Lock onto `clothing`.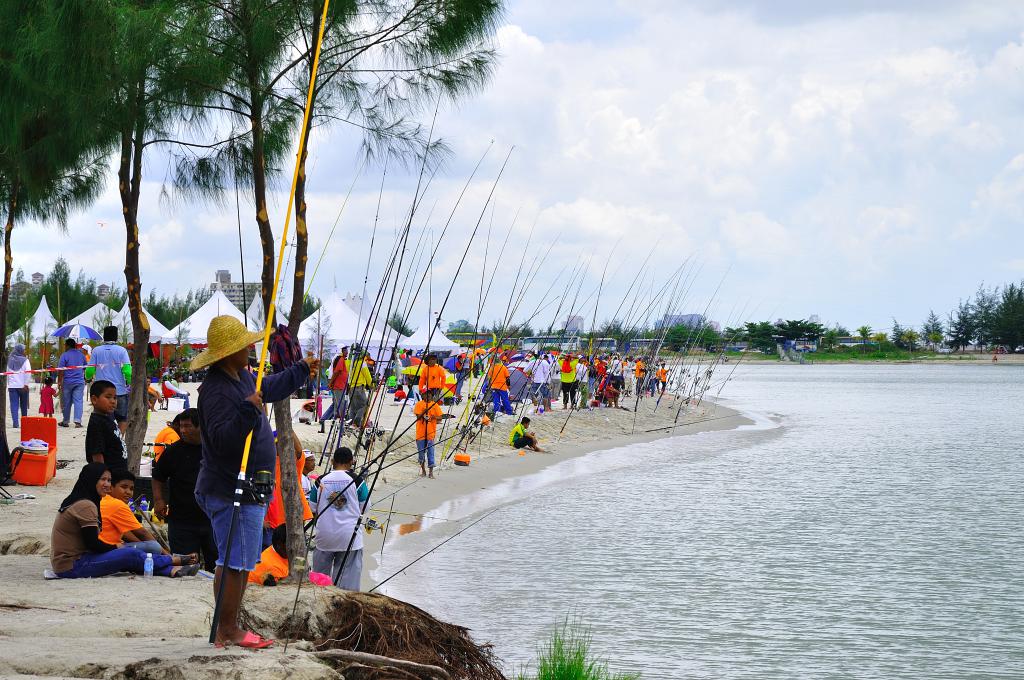
Locked: [267, 323, 305, 373].
